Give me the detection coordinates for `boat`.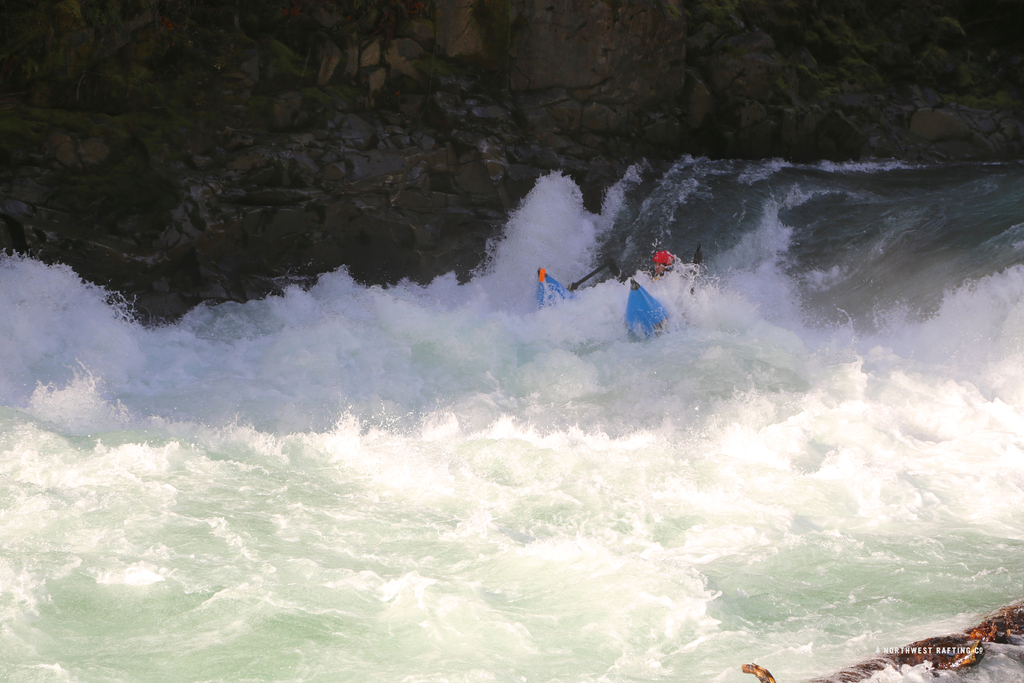
<bbox>530, 261, 680, 349</bbox>.
